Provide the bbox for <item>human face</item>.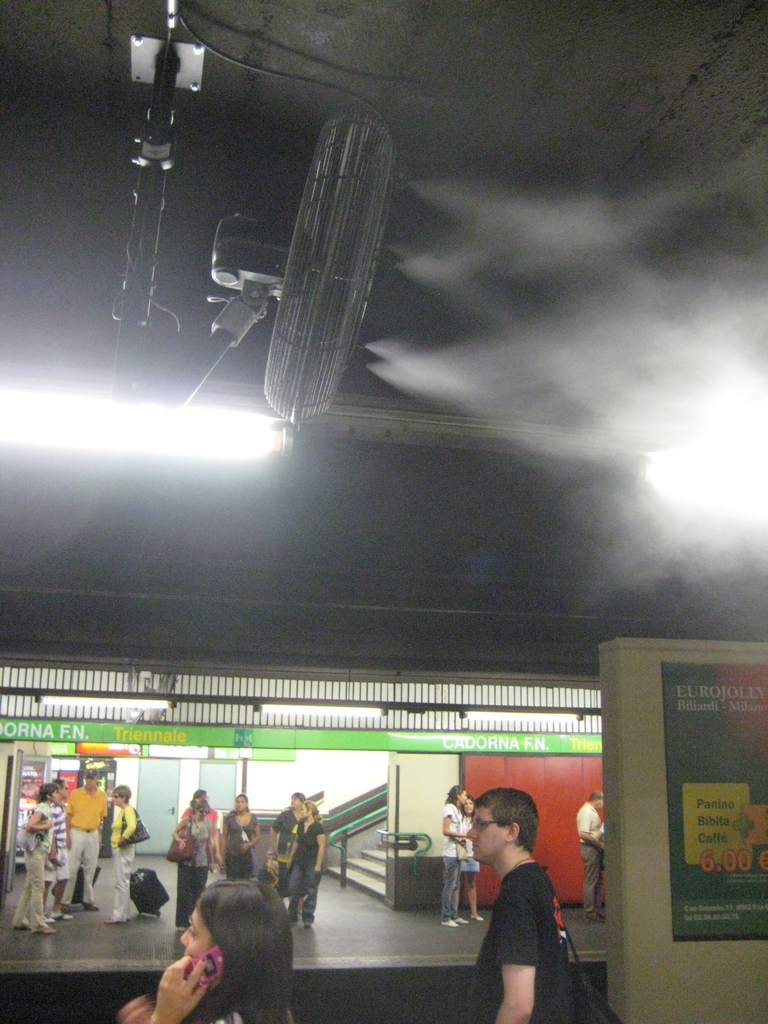
detection(235, 795, 247, 814).
